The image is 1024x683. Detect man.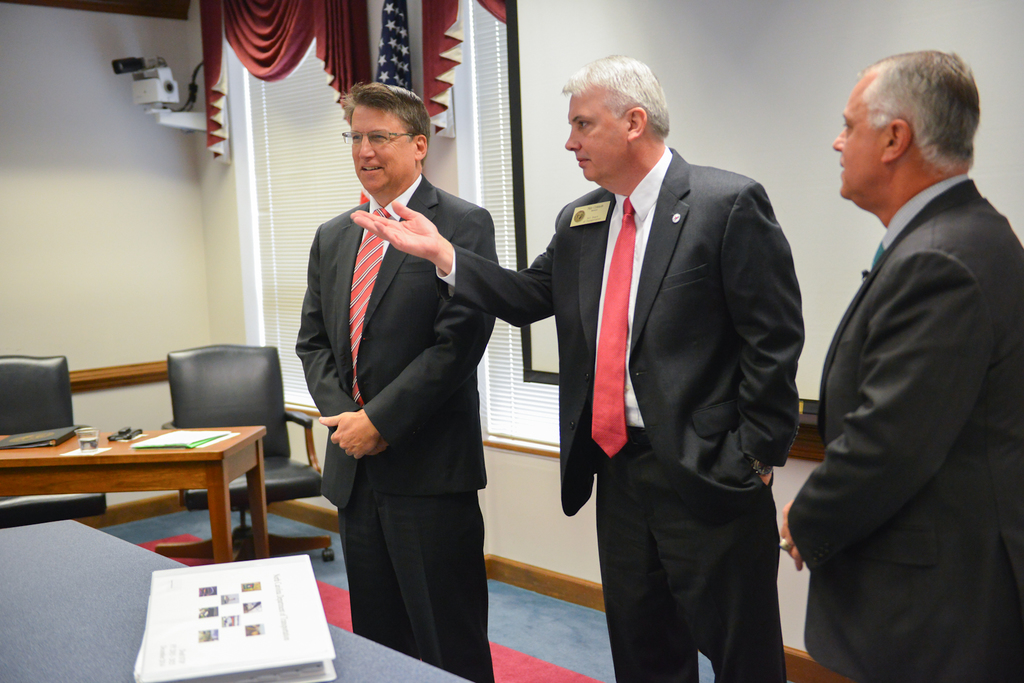
Detection: [x1=350, y1=55, x2=803, y2=682].
